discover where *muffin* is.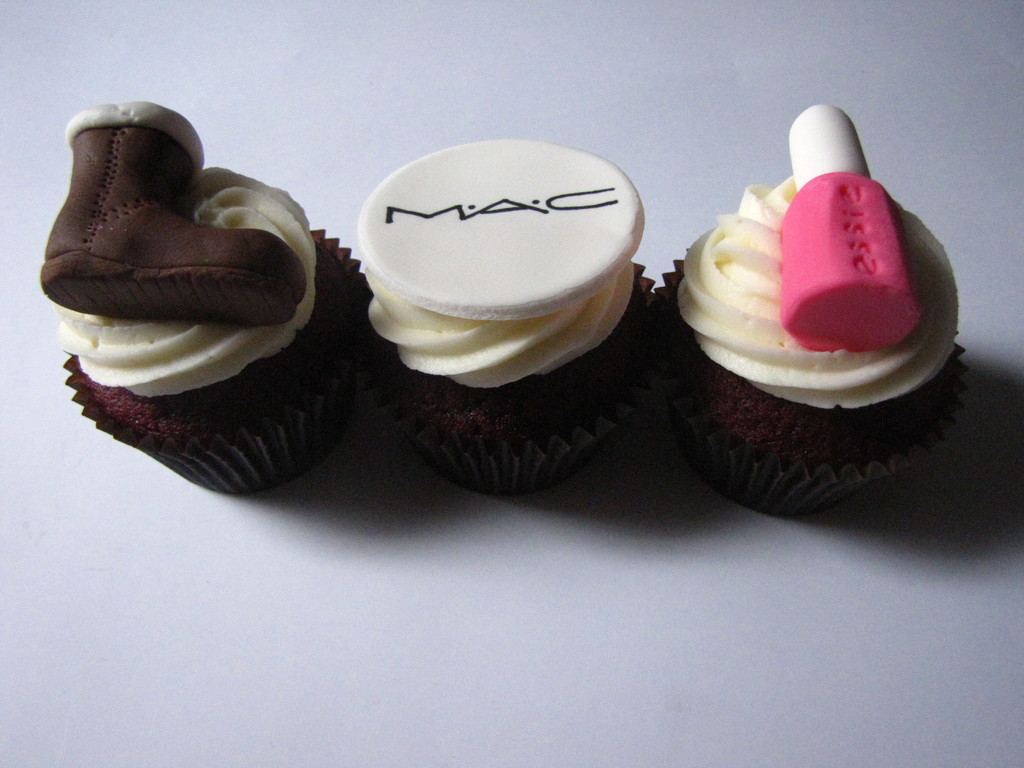
Discovered at x1=38 y1=97 x2=366 y2=495.
